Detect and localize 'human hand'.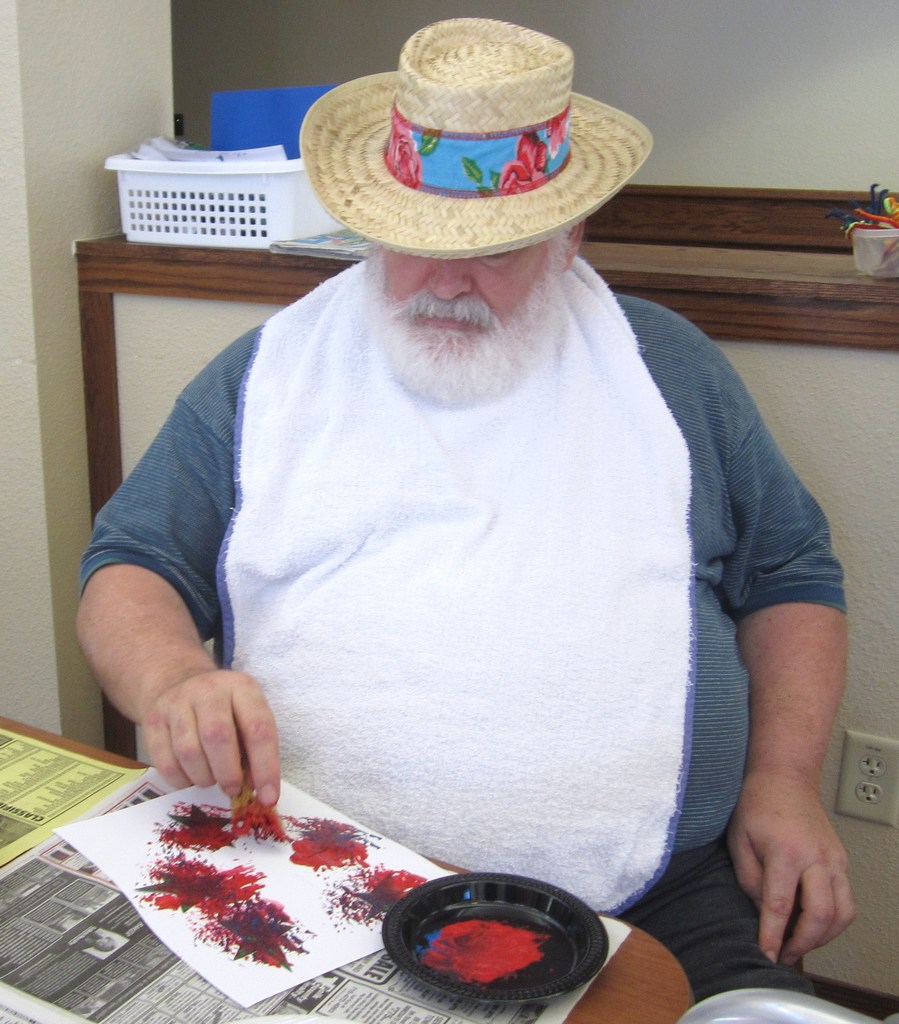
Localized at bbox=(736, 729, 875, 984).
